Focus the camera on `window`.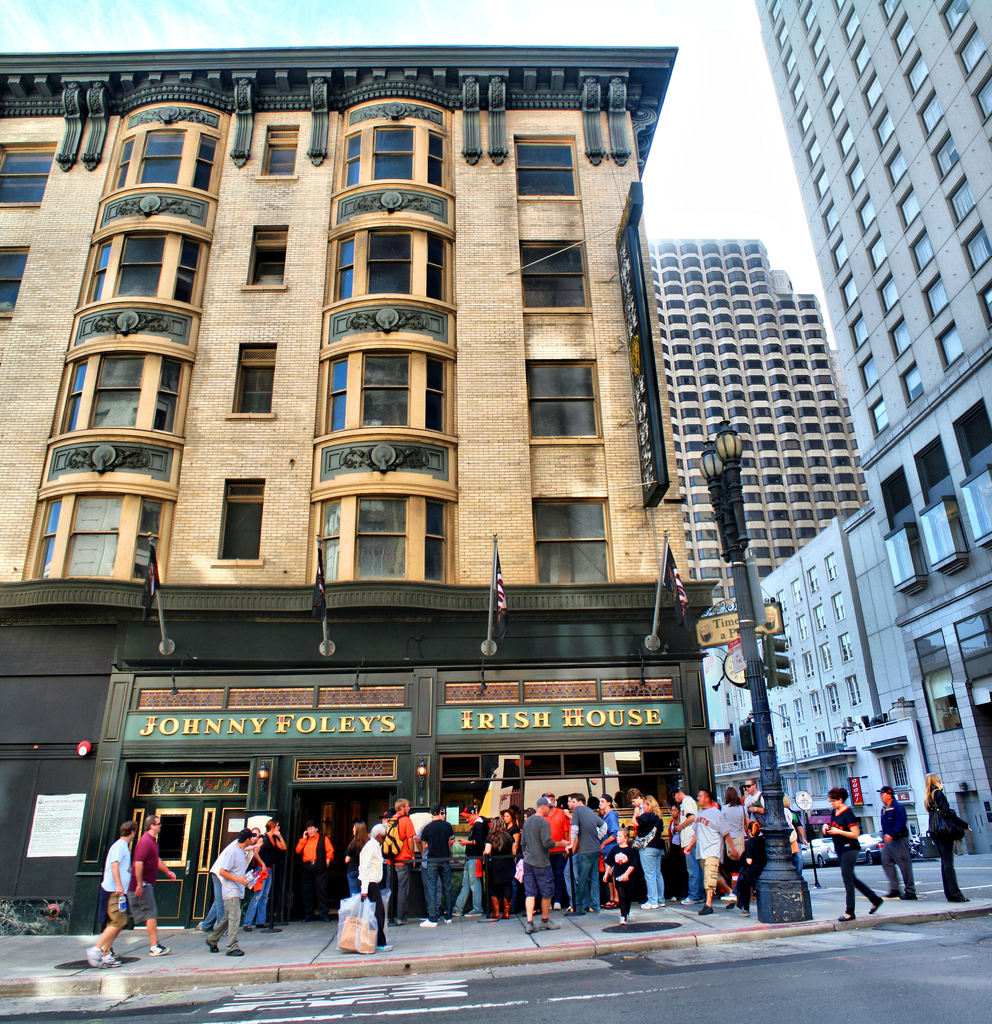
Focus region: pyautogui.locateOnScreen(823, 196, 840, 232).
